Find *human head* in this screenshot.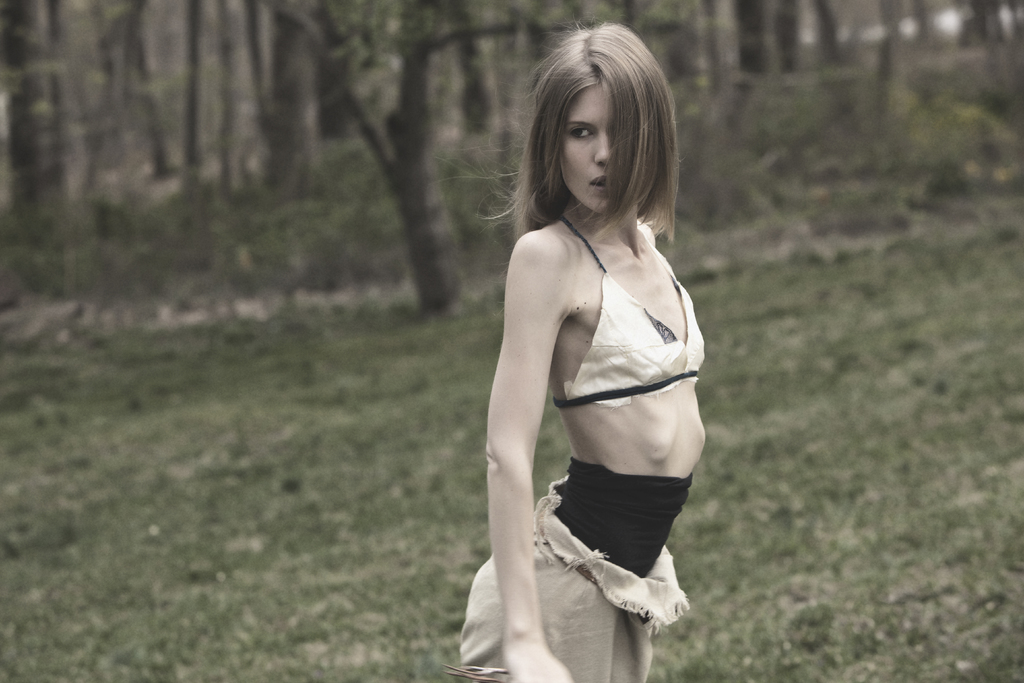
The bounding box for *human head* is {"left": 509, "top": 47, "right": 667, "bottom": 215}.
